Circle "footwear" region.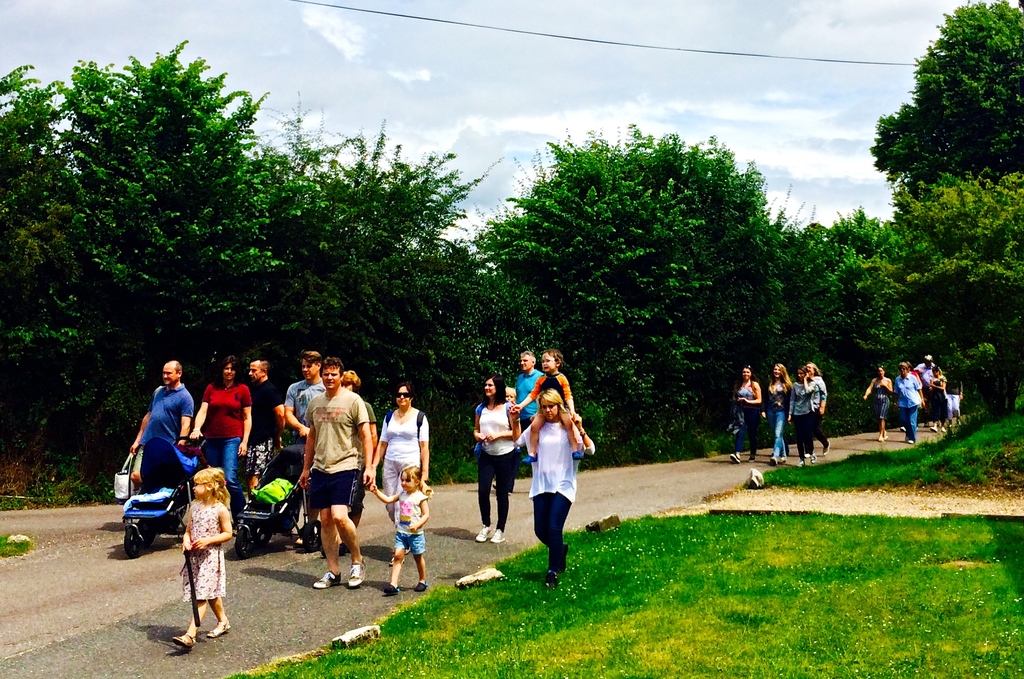
Region: [940,426,946,430].
